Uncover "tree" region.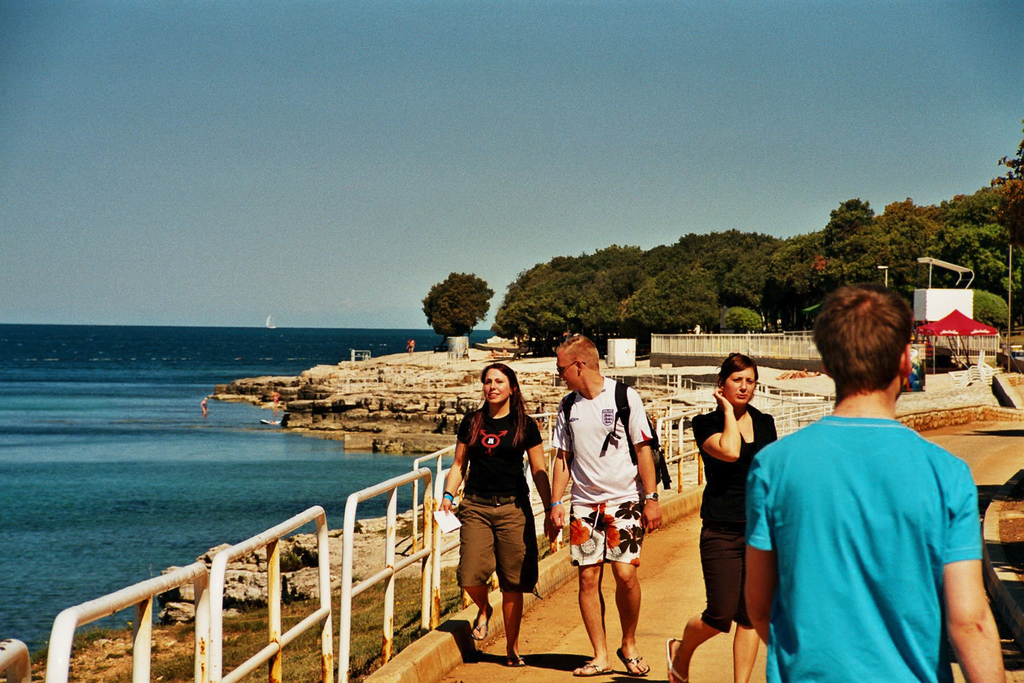
Uncovered: region(423, 263, 504, 343).
